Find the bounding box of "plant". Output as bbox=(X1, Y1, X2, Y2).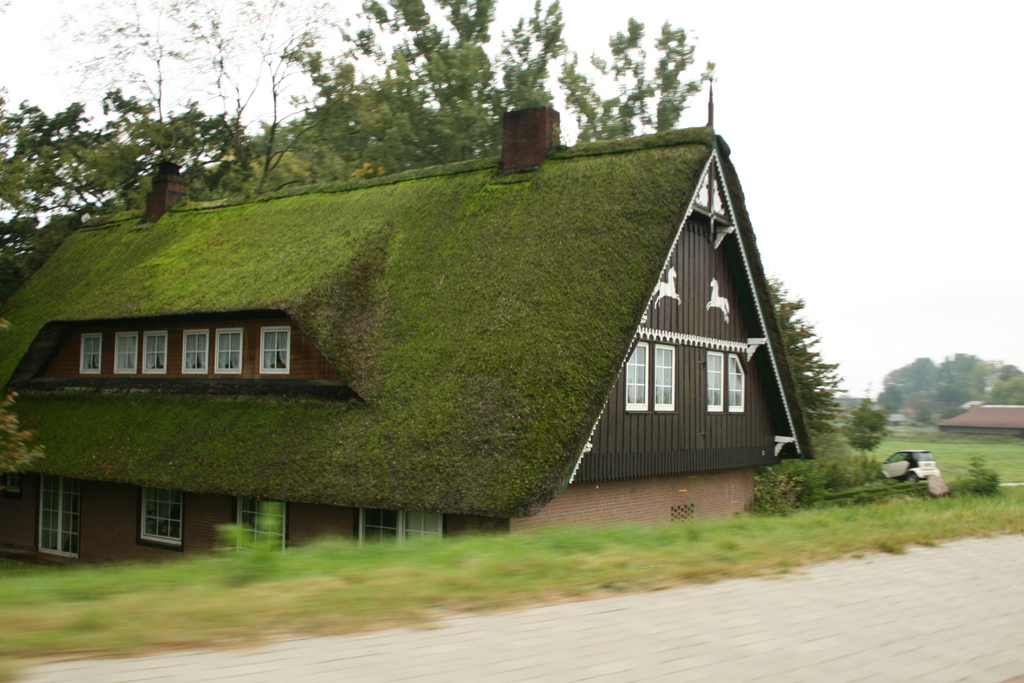
bbox=(745, 450, 927, 509).
